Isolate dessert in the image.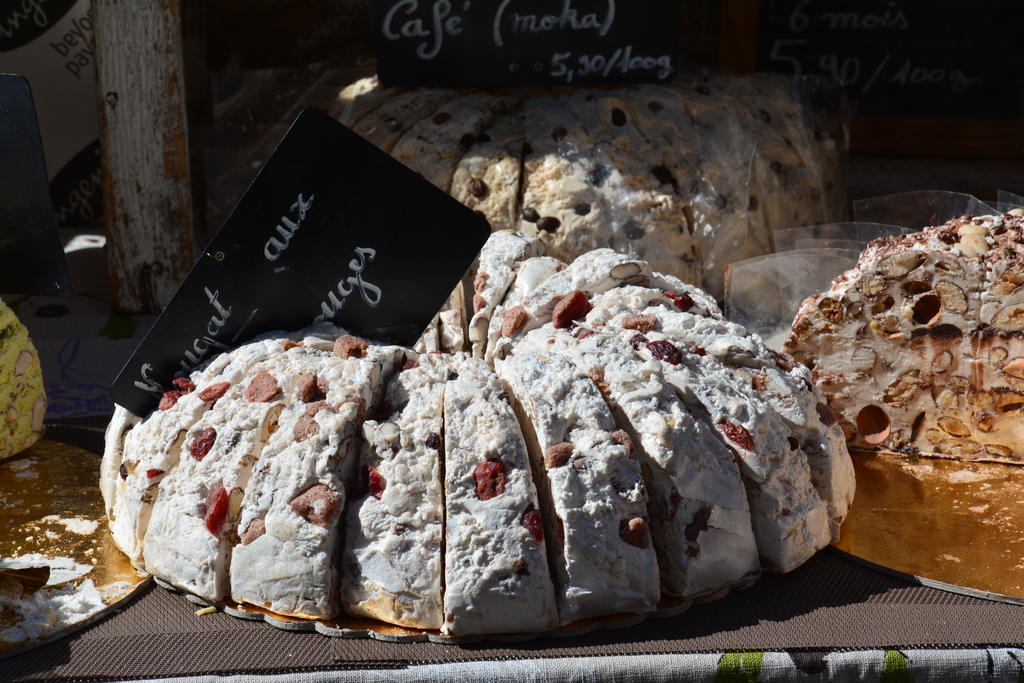
Isolated region: box=[99, 212, 869, 645].
